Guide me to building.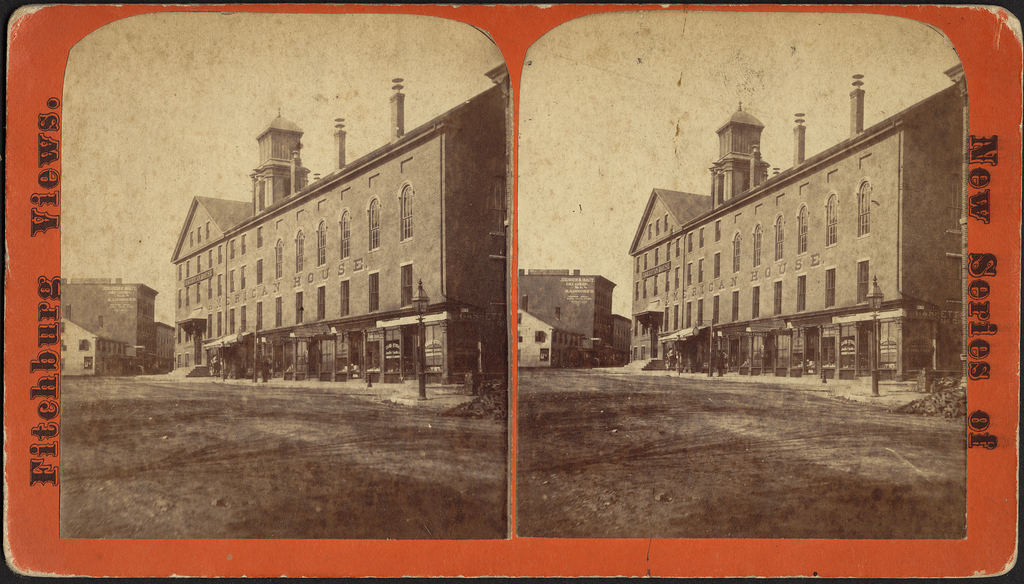
Guidance: pyautogui.locateOnScreen(168, 58, 507, 381).
